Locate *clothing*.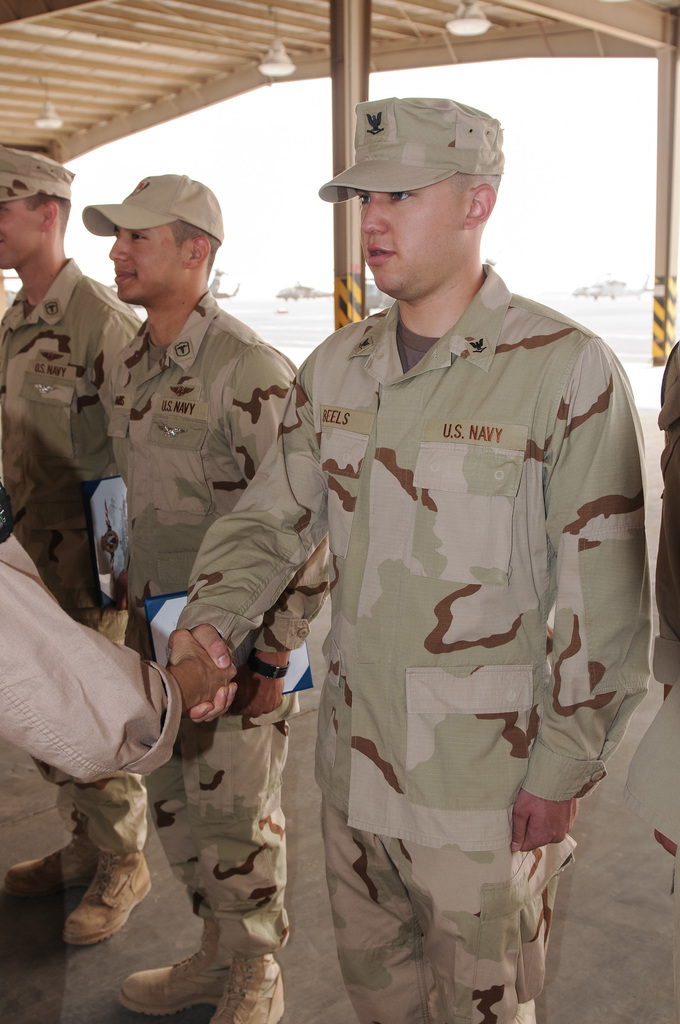
Bounding box: l=0, t=253, r=147, b=848.
